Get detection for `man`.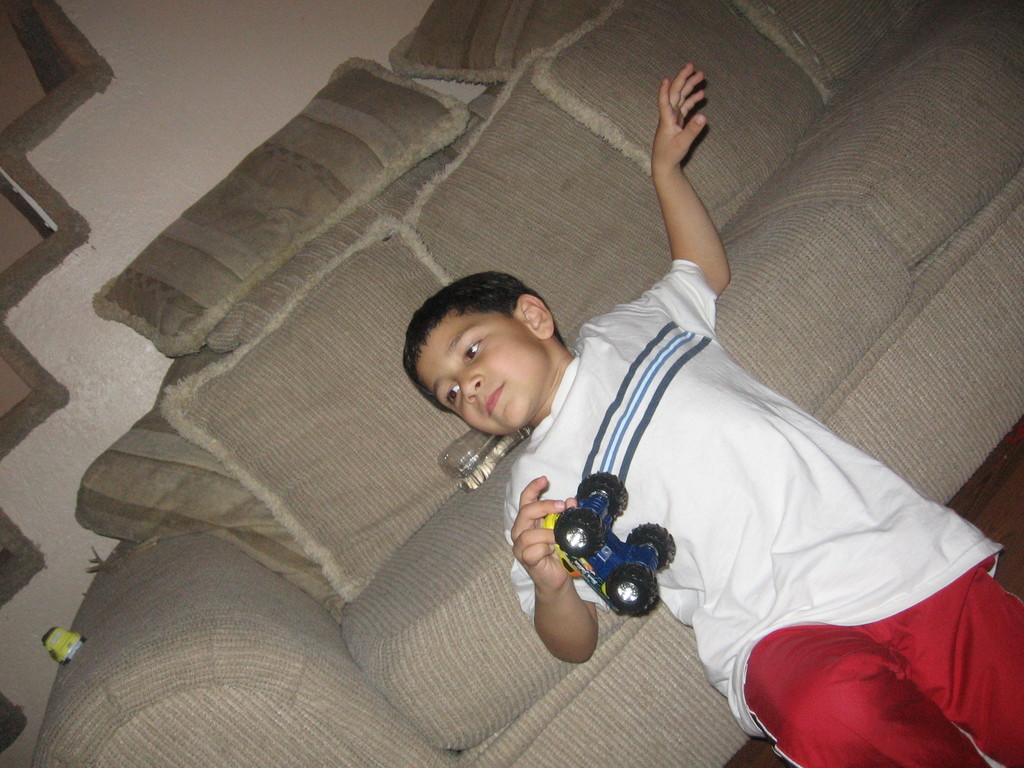
Detection: box(401, 63, 1023, 767).
